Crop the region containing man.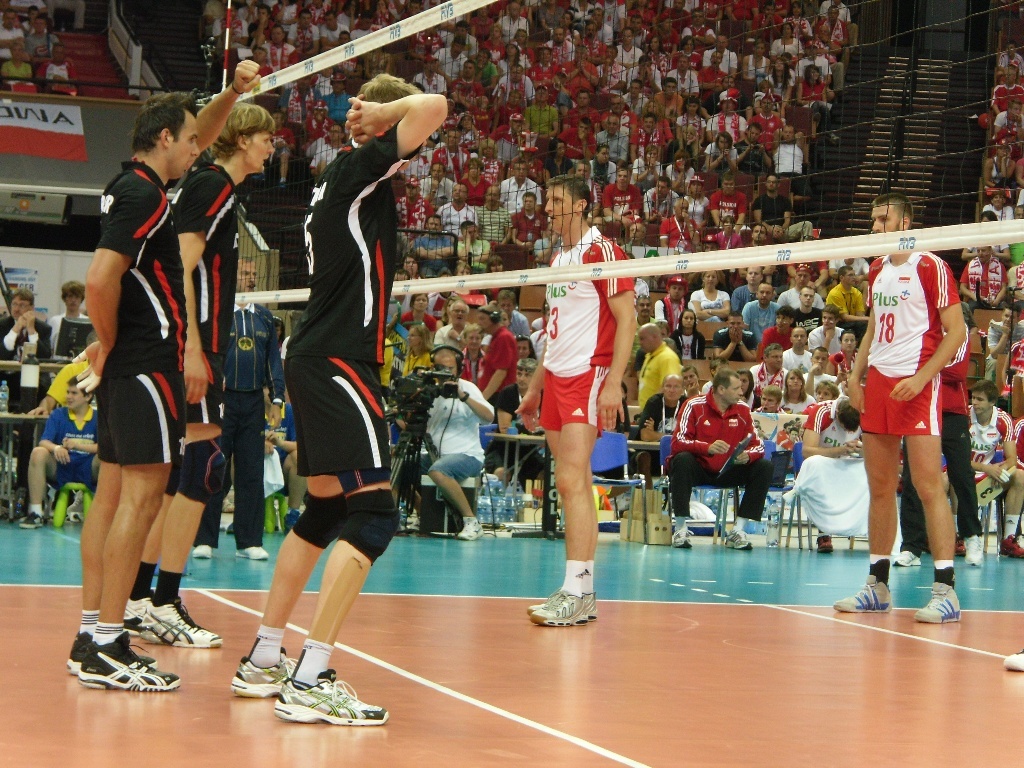
Crop region: Rect(595, 49, 627, 87).
